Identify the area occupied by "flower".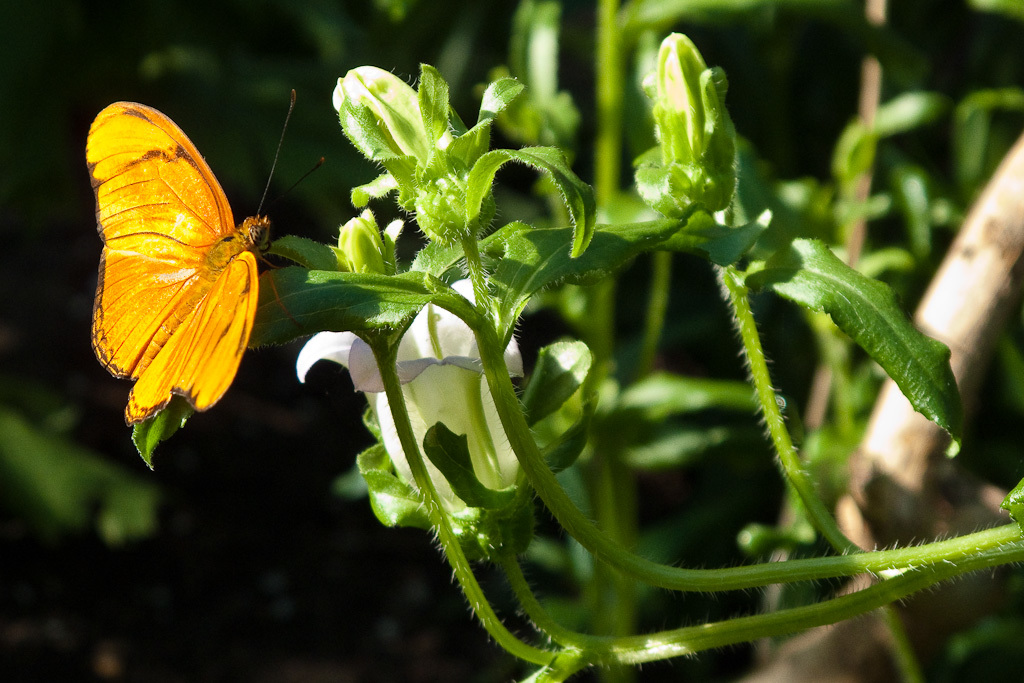
Area: rect(290, 275, 526, 521).
